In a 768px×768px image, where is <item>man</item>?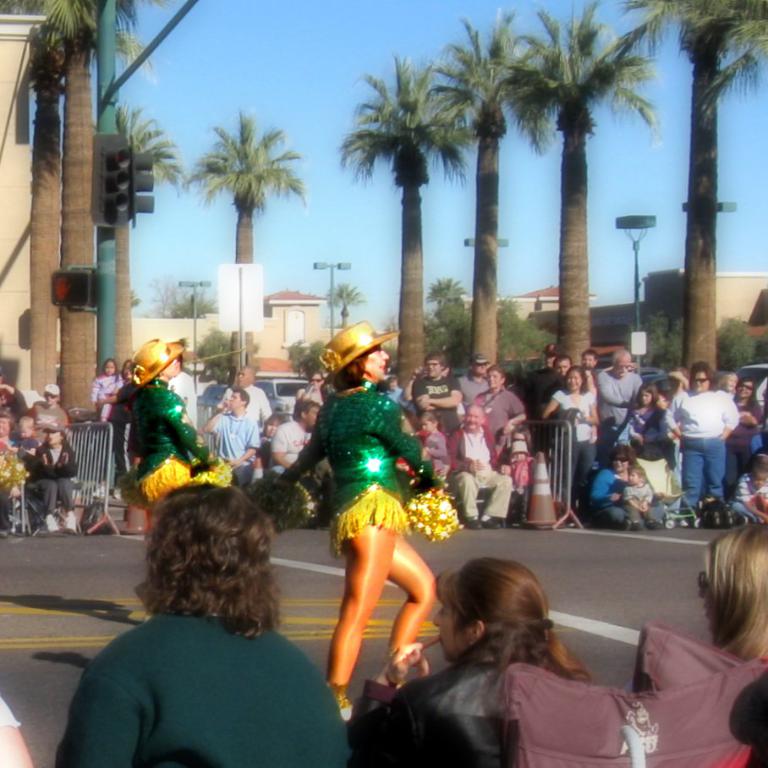
Rect(522, 343, 565, 392).
